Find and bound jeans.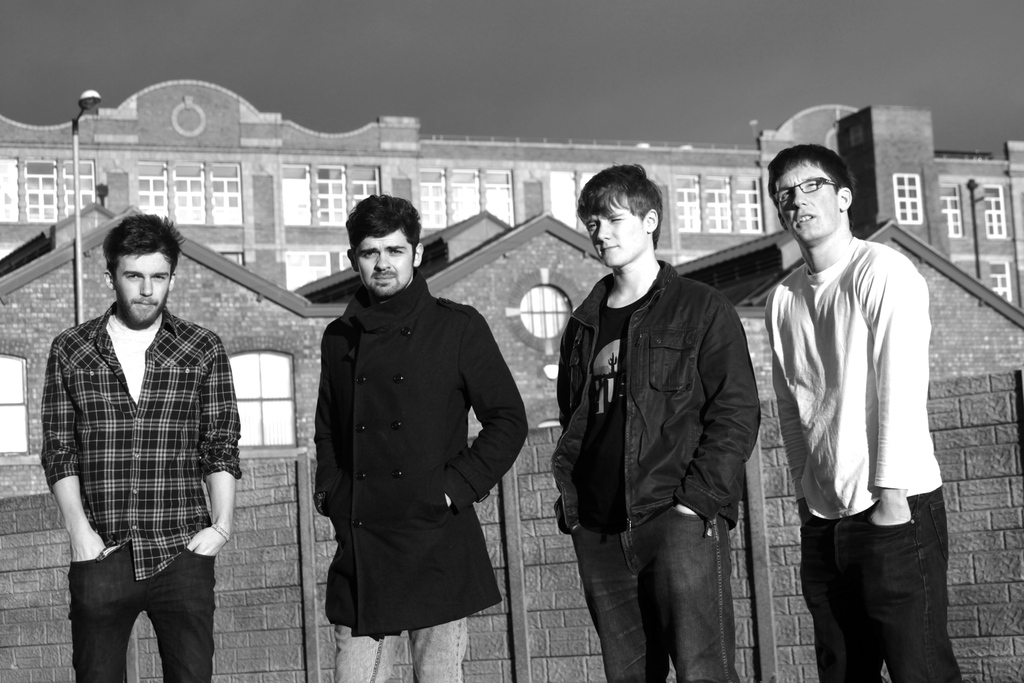
Bound: box=[799, 517, 966, 682].
